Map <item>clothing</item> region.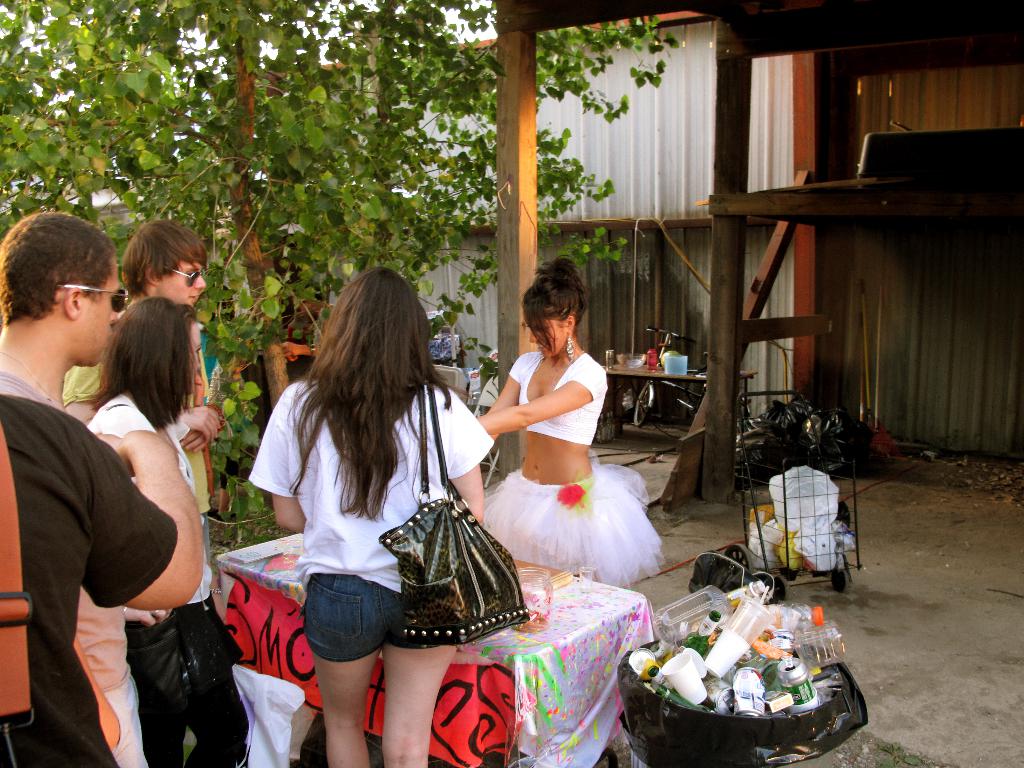
Mapped to <bbox>62, 307, 216, 572</bbox>.
